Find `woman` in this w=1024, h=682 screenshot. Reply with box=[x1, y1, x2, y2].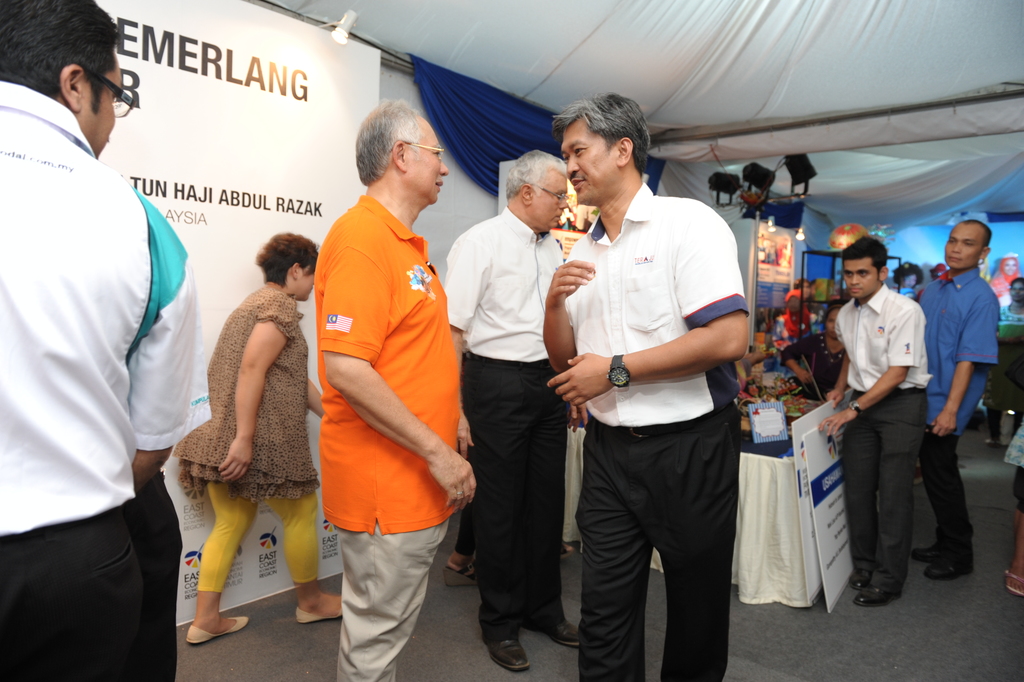
box=[989, 257, 1022, 309].
